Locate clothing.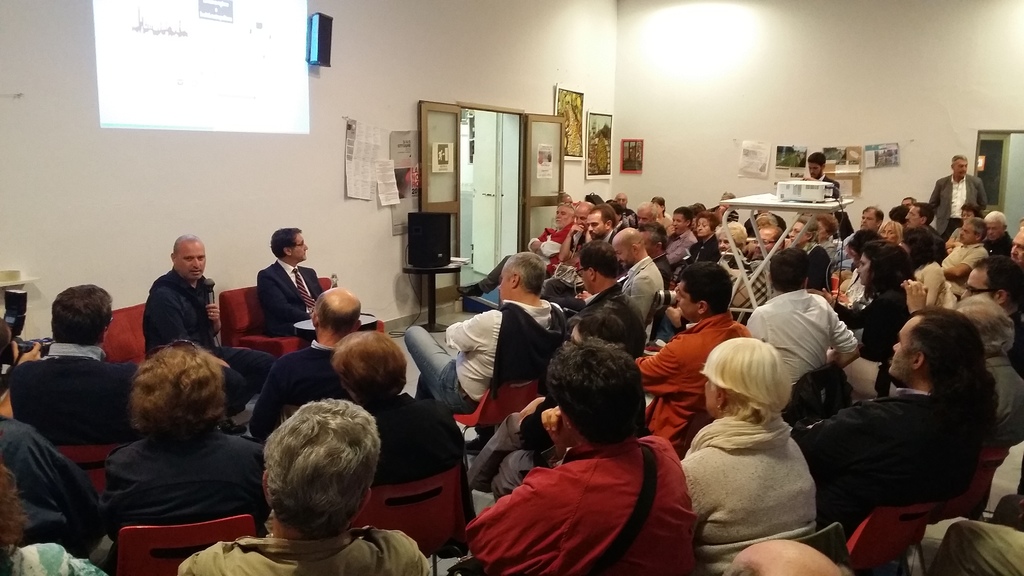
Bounding box: (172,518,440,575).
